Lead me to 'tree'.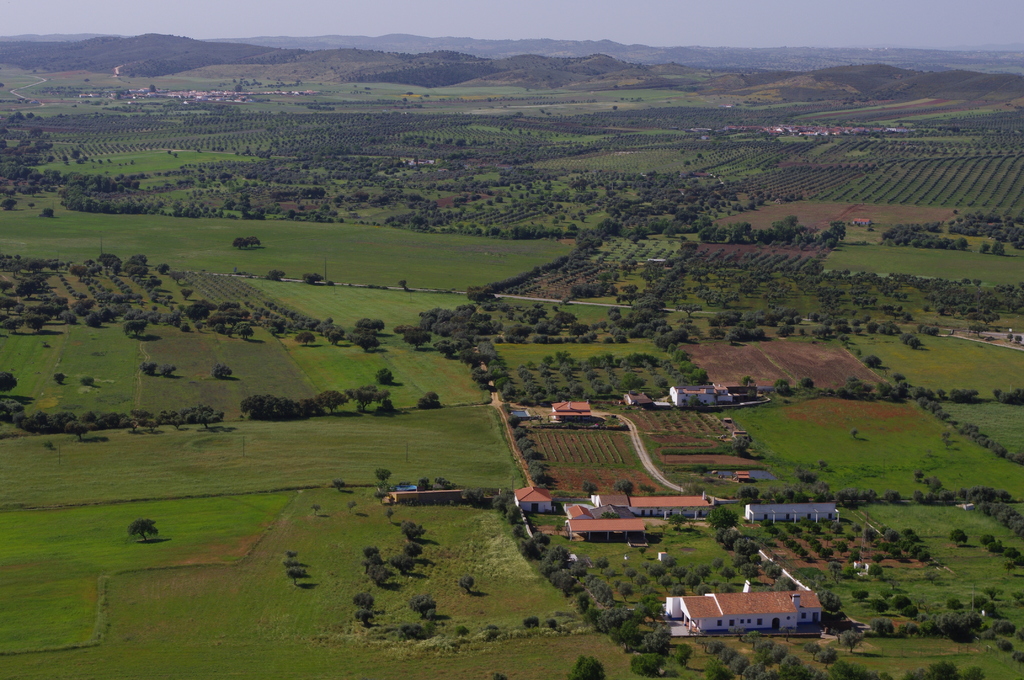
Lead to l=232, t=238, r=248, b=250.
